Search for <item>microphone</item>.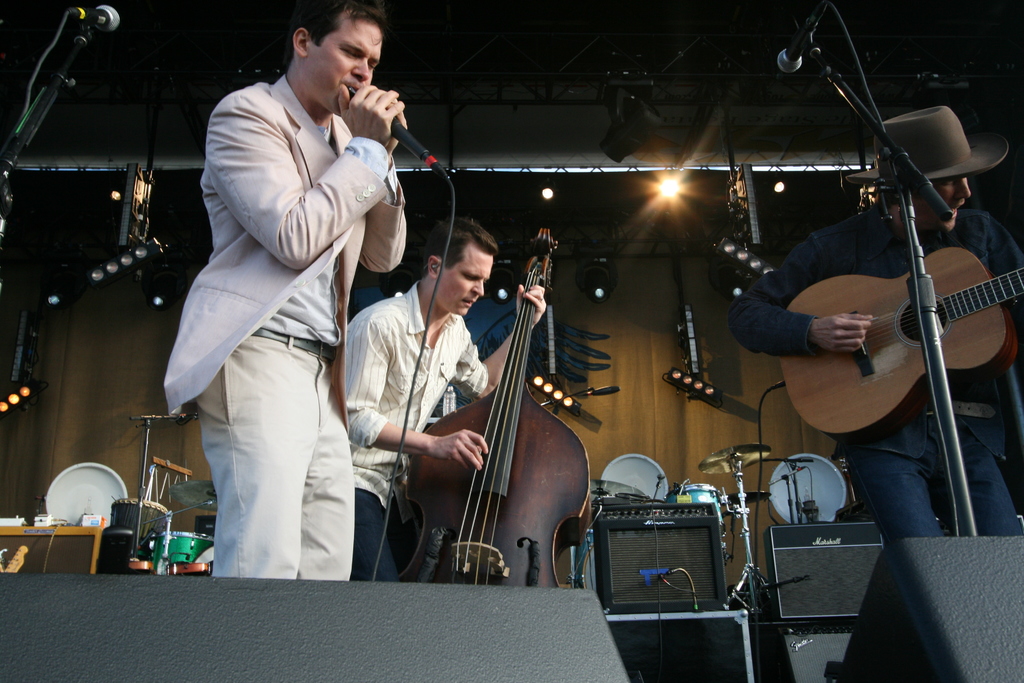
Found at [339,83,440,178].
